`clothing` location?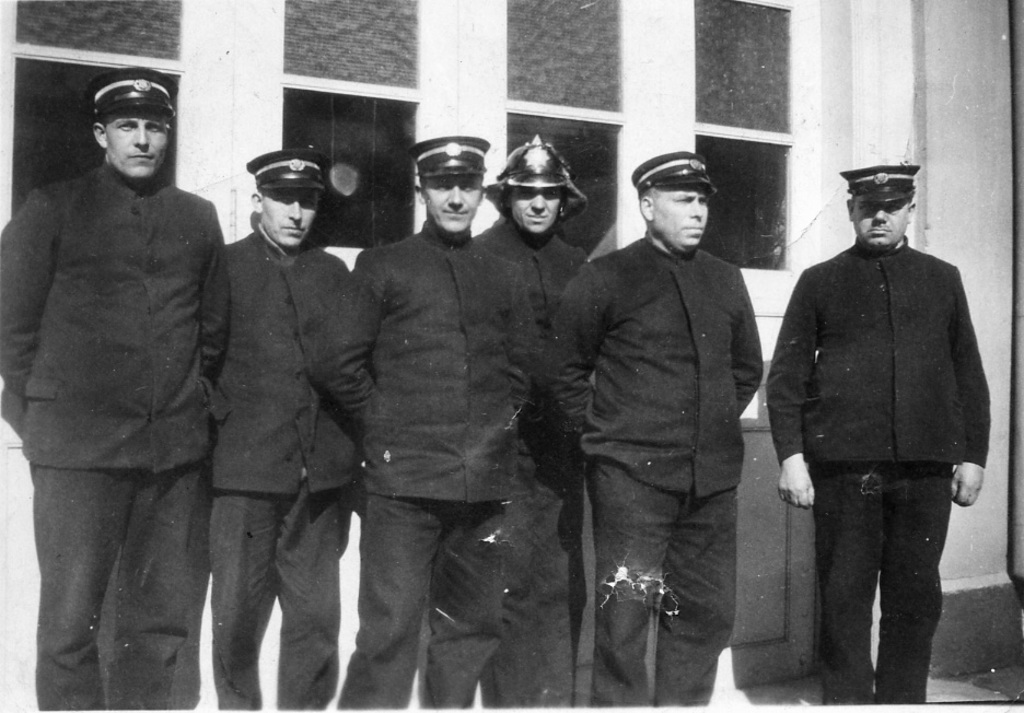
box=[765, 234, 997, 712]
